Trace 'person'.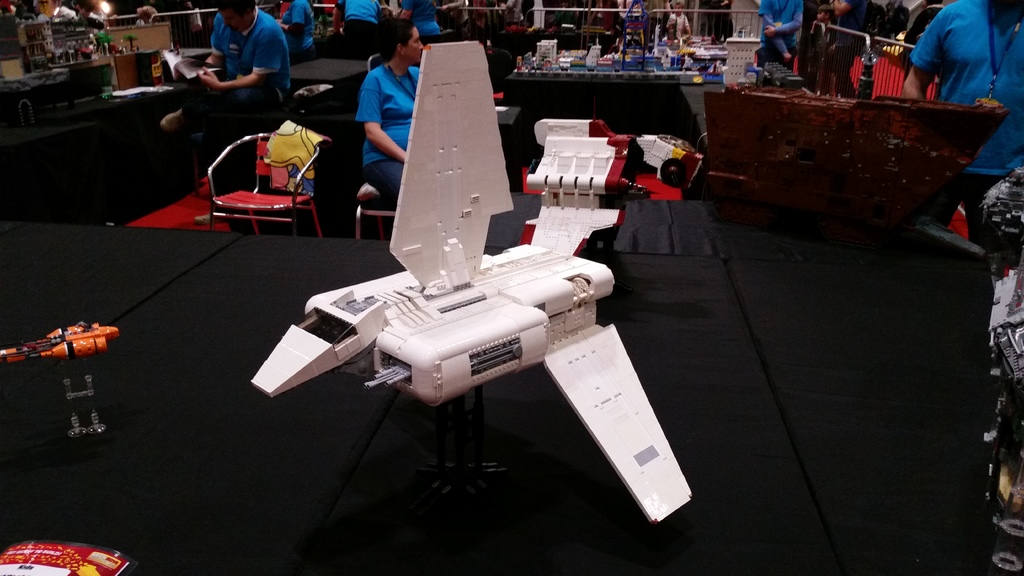
Traced to detection(355, 11, 424, 198).
